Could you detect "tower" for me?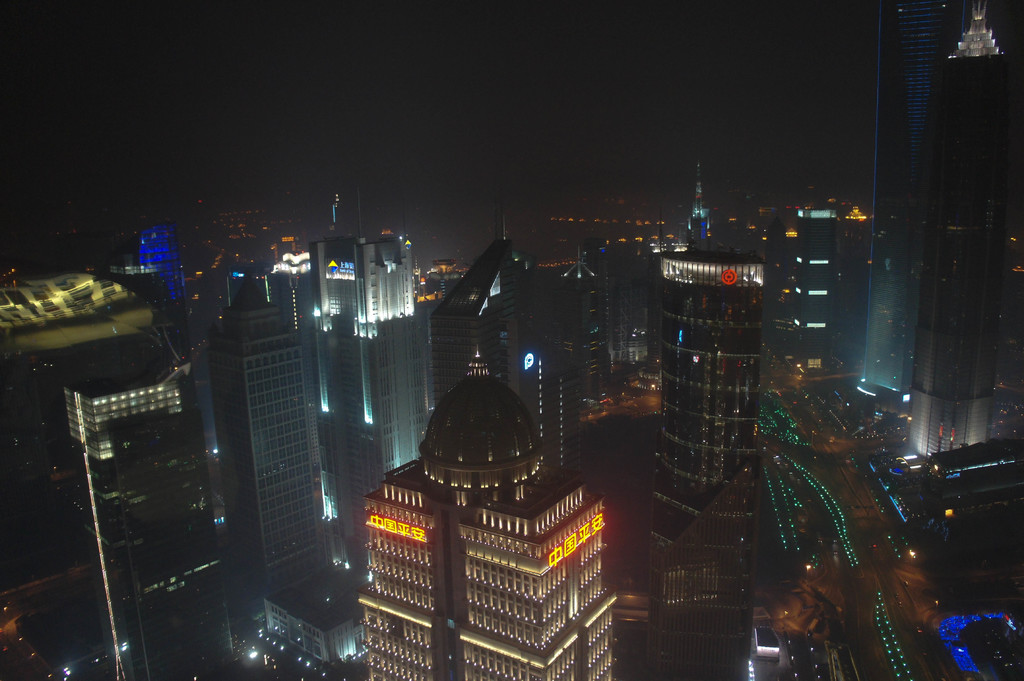
Detection result: [x1=433, y1=205, x2=592, y2=463].
